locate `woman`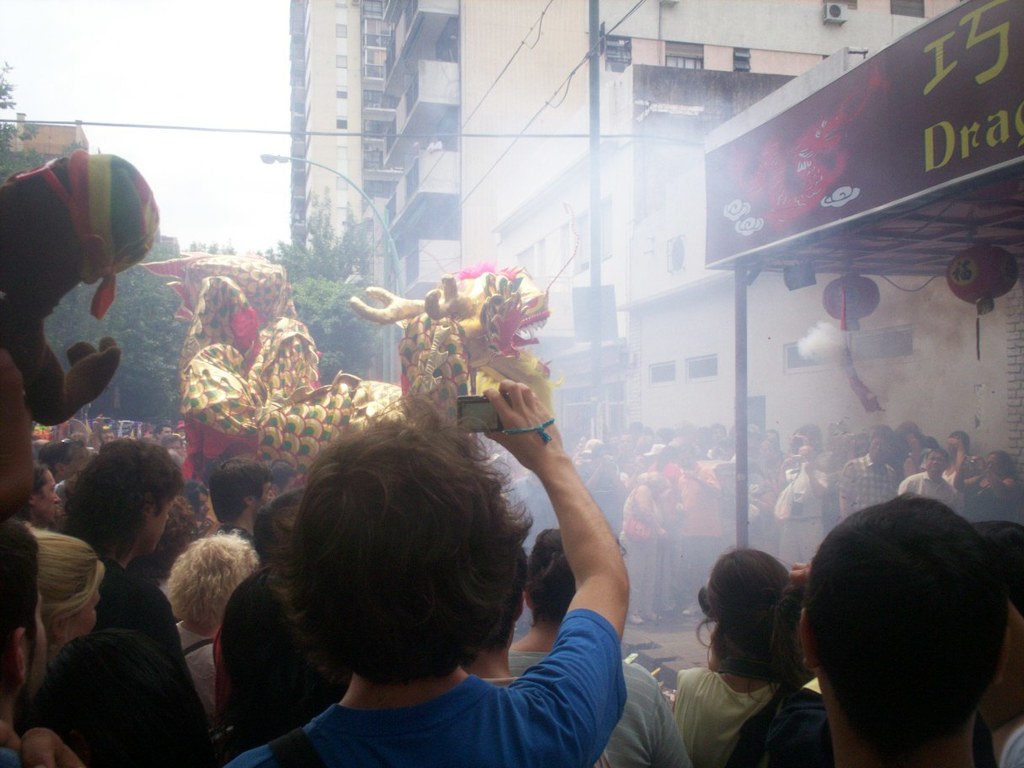
bbox=(507, 527, 702, 766)
